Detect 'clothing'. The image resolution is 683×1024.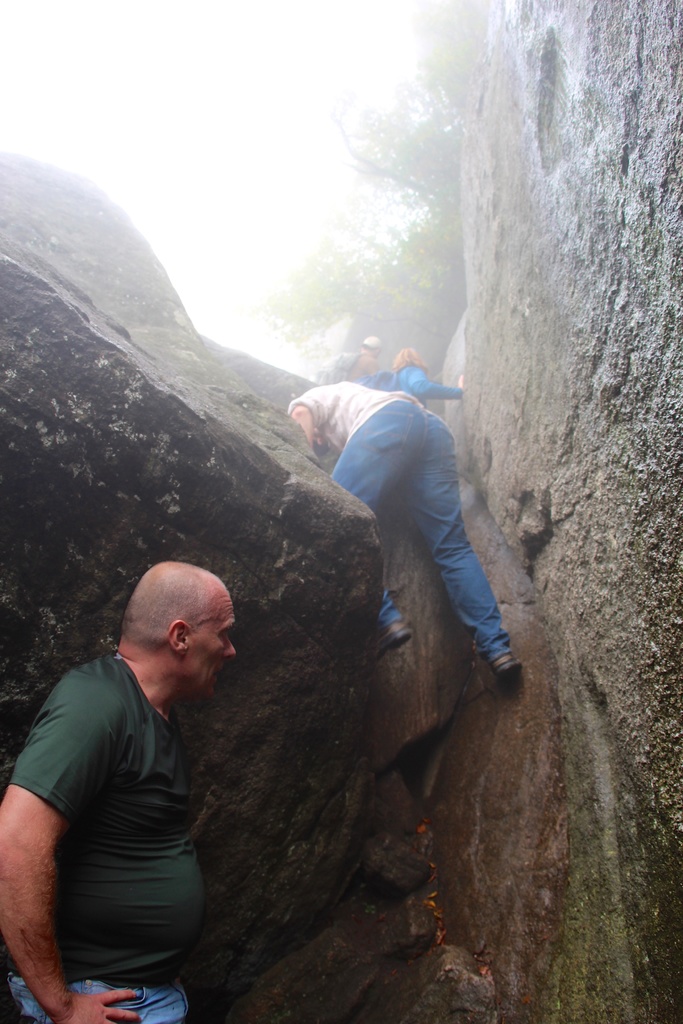
rect(320, 348, 391, 395).
